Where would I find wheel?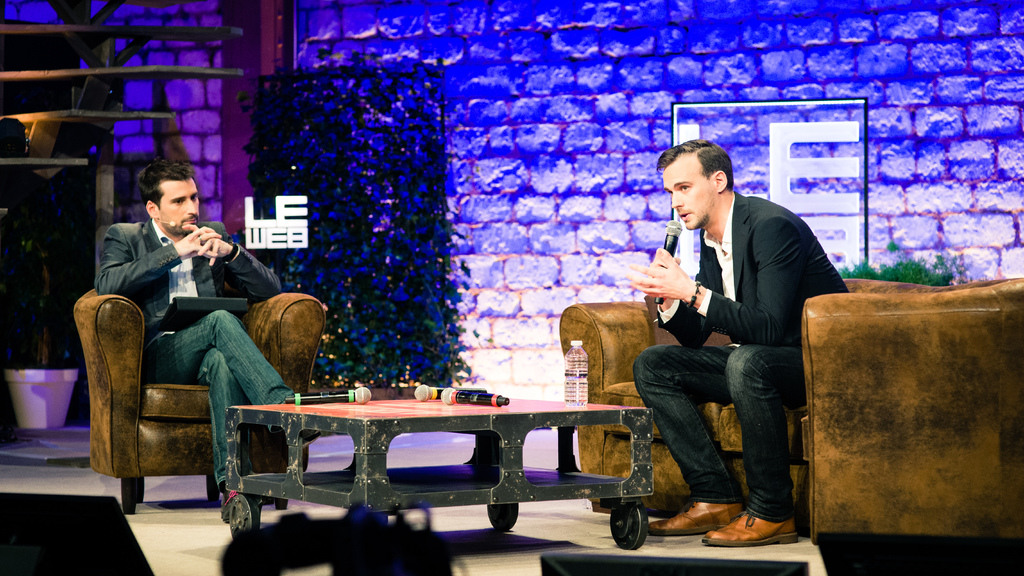
At BBox(612, 490, 646, 549).
